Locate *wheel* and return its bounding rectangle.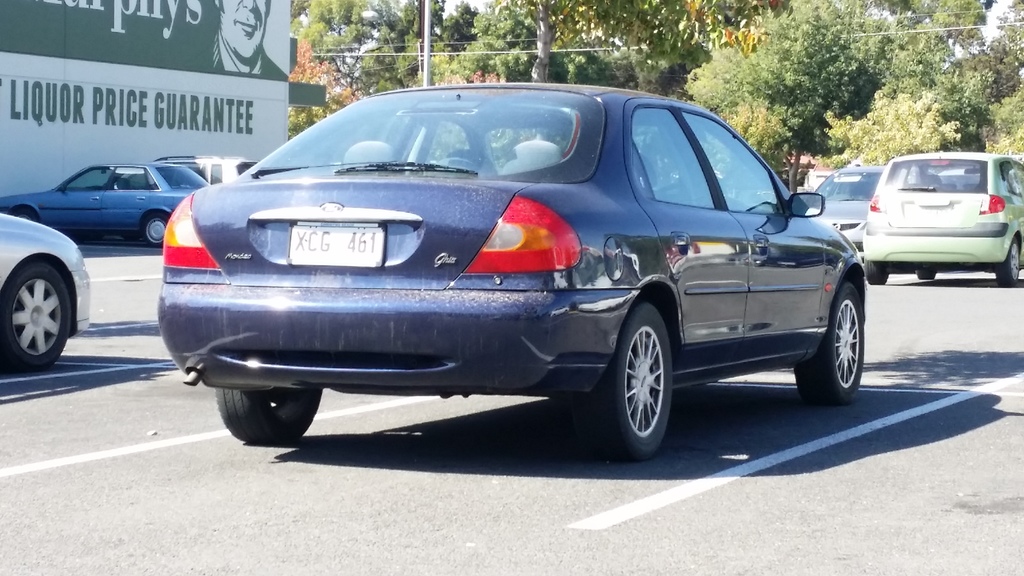
region(609, 313, 684, 445).
